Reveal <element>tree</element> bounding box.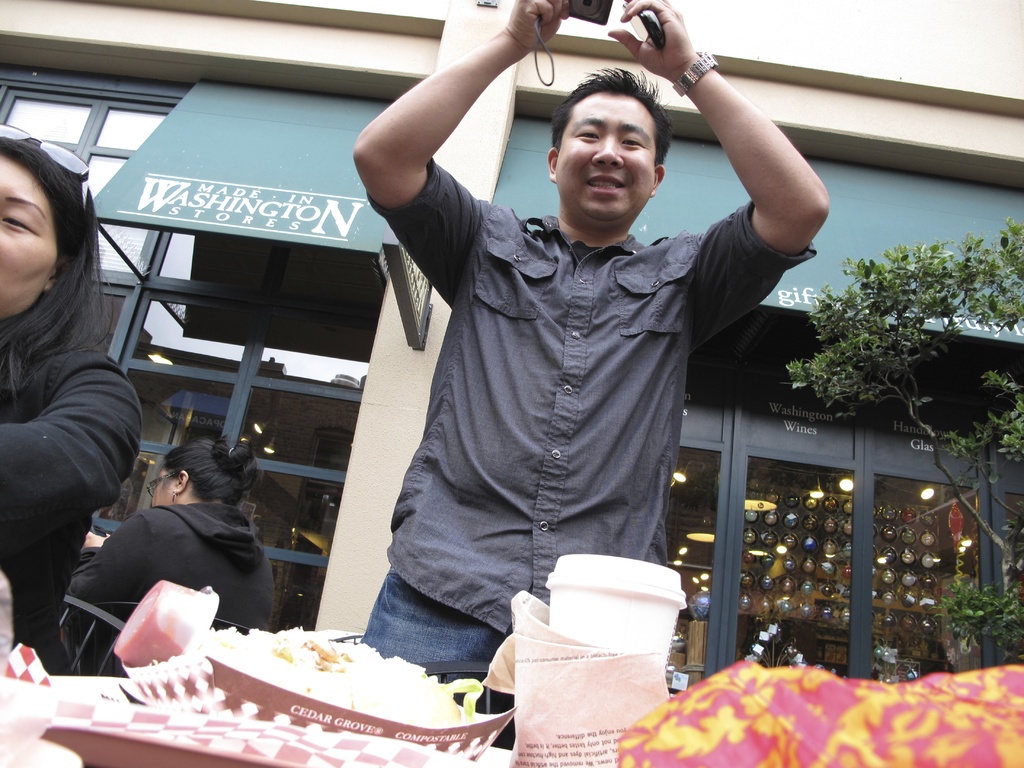
Revealed: locate(786, 220, 1023, 643).
